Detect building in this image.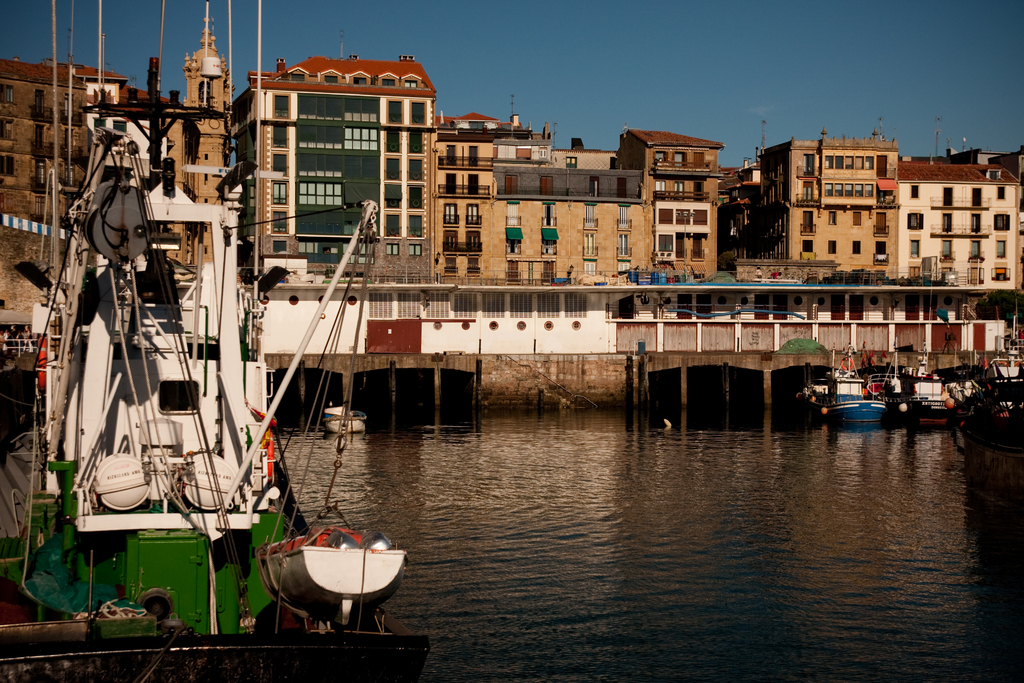
Detection: left=229, top=58, right=433, bottom=280.
